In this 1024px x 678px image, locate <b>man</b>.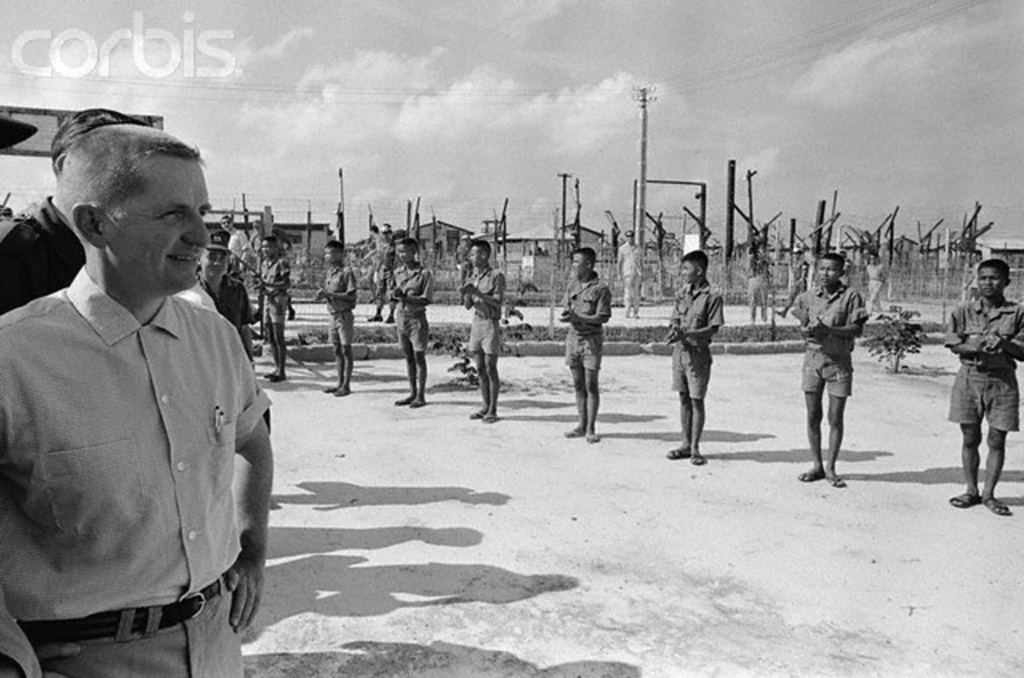
Bounding box: pyautogui.locateOnScreen(865, 250, 886, 312).
